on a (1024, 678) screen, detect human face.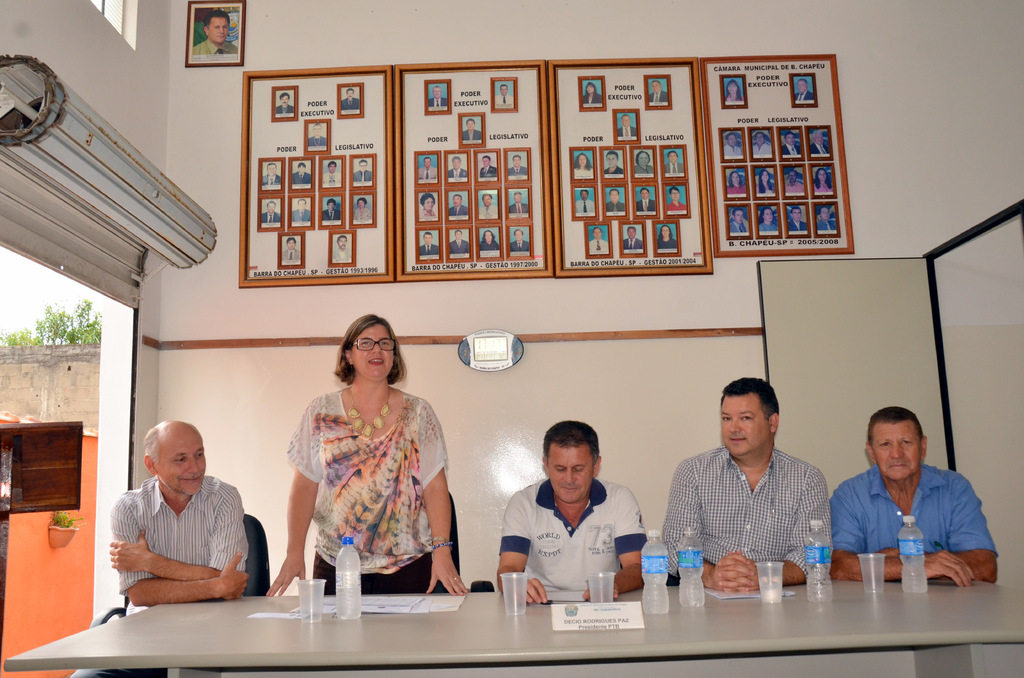
[left=818, top=170, right=826, bottom=183].
